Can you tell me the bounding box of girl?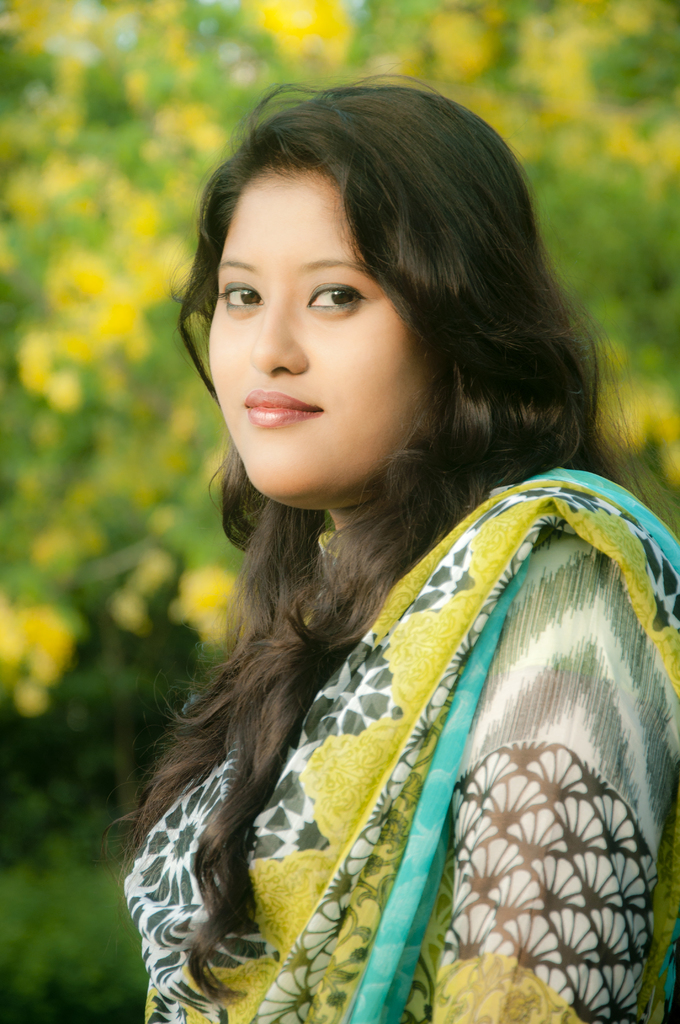
left=109, top=76, right=679, bottom=1023.
